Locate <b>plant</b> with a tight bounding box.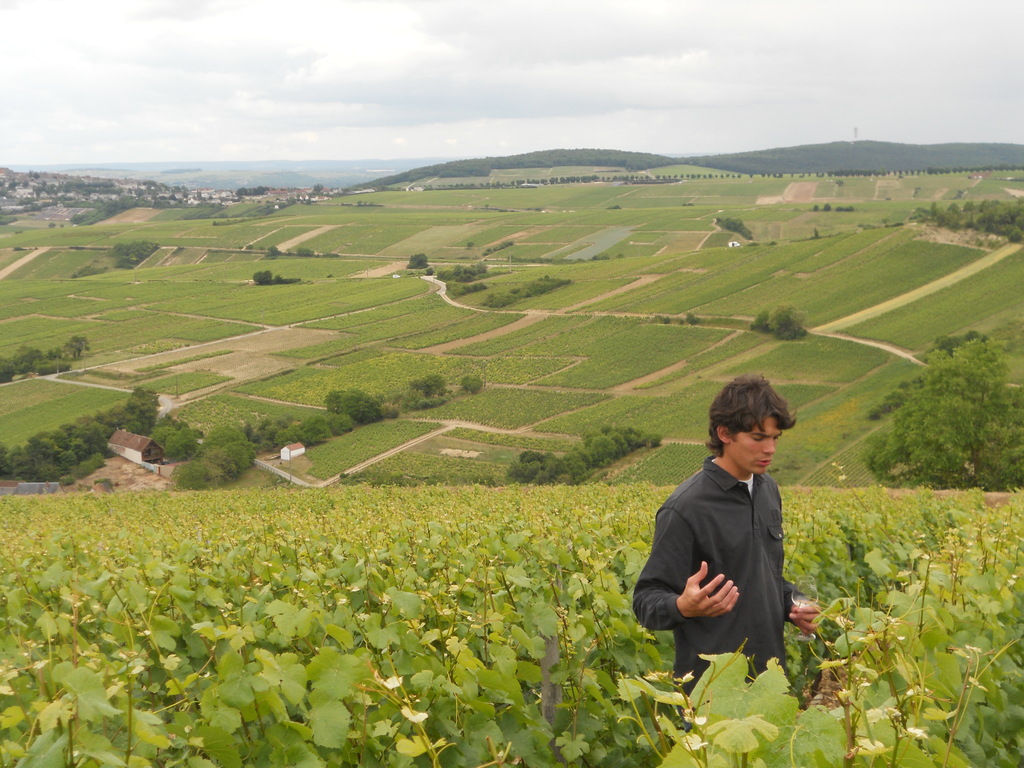
0 495 1023 767.
